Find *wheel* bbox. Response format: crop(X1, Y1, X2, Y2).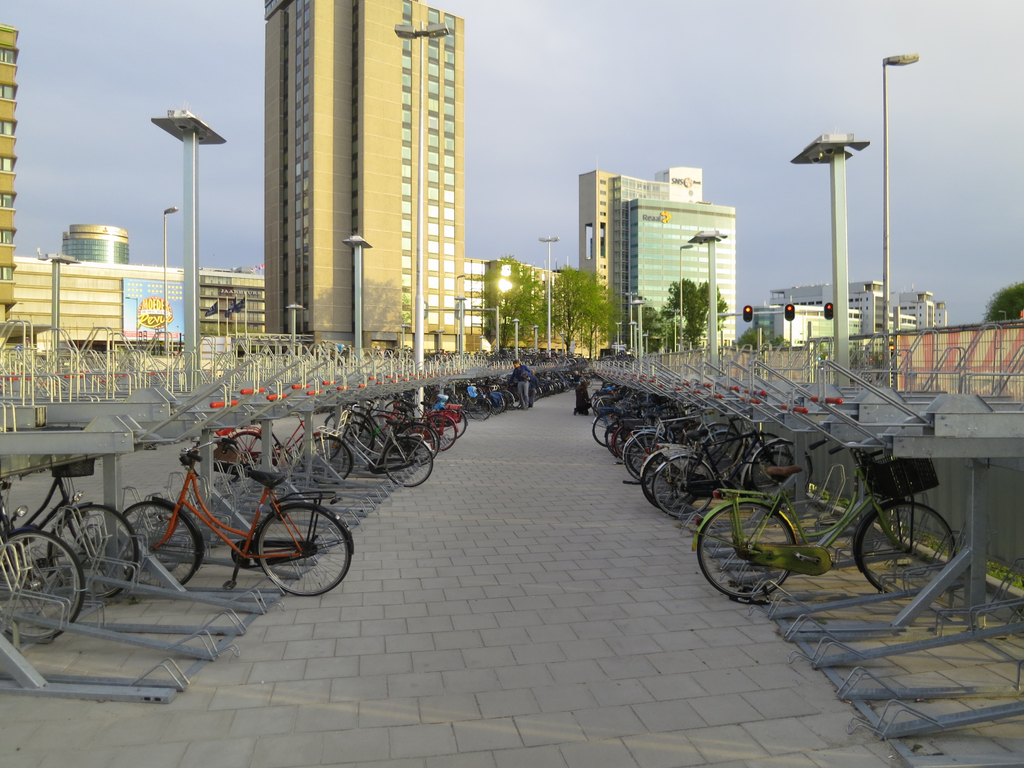
crop(384, 439, 433, 487).
